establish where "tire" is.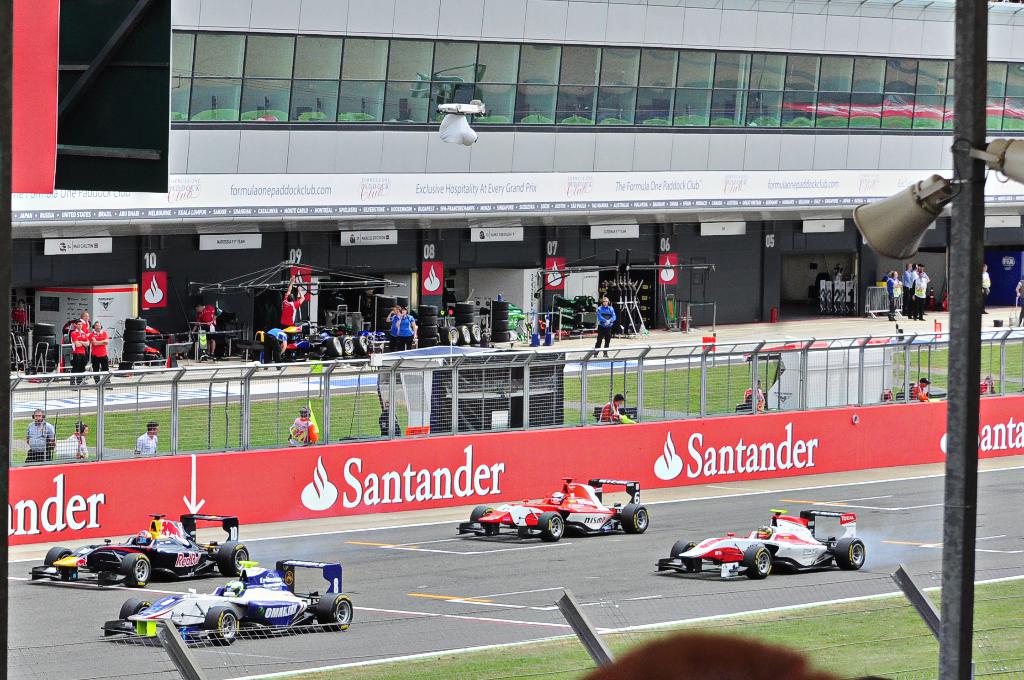
Established at (x1=214, y1=540, x2=248, y2=576).
